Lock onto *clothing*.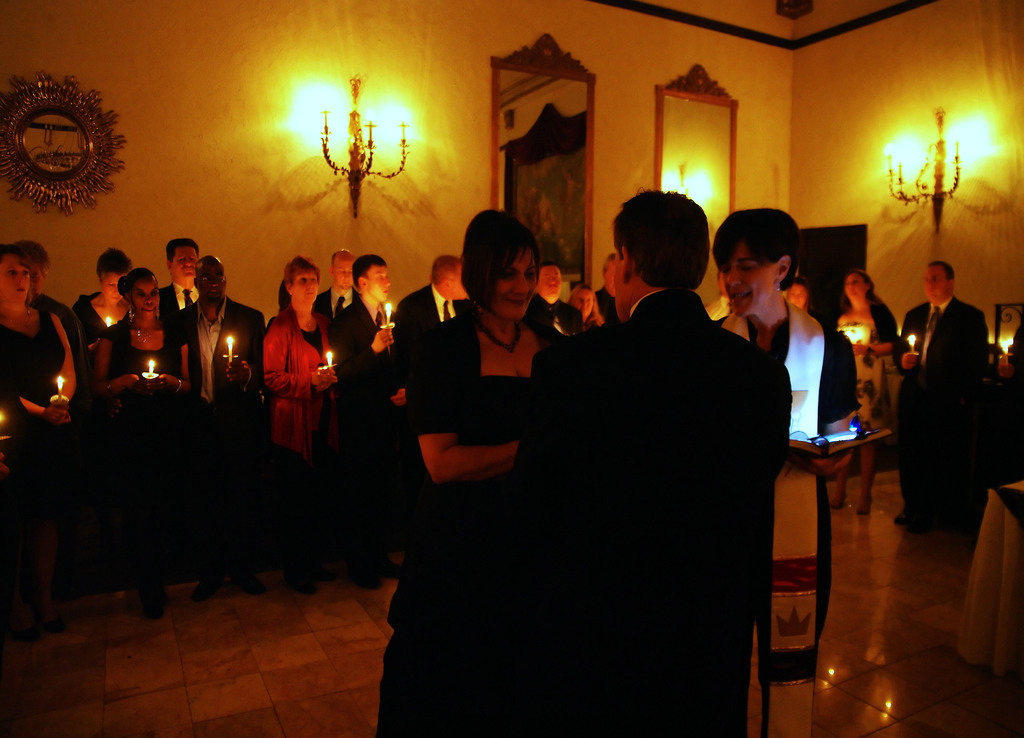
Locked: <region>329, 293, 401, 486</region>.
